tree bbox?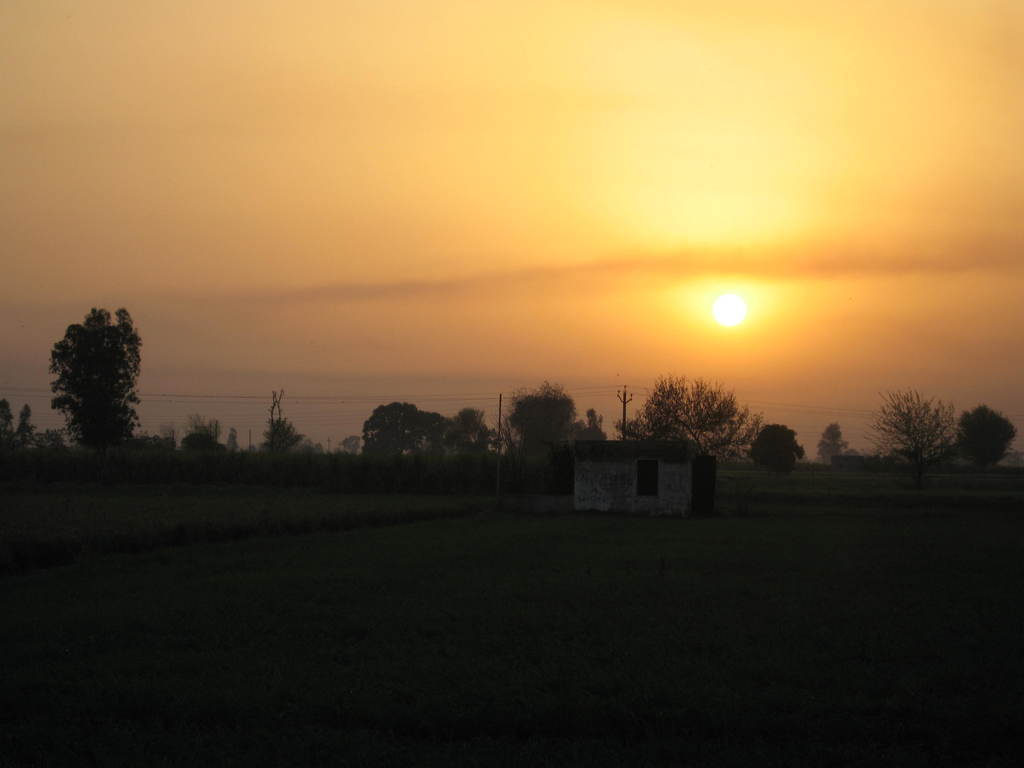
(804,425,853,470)
